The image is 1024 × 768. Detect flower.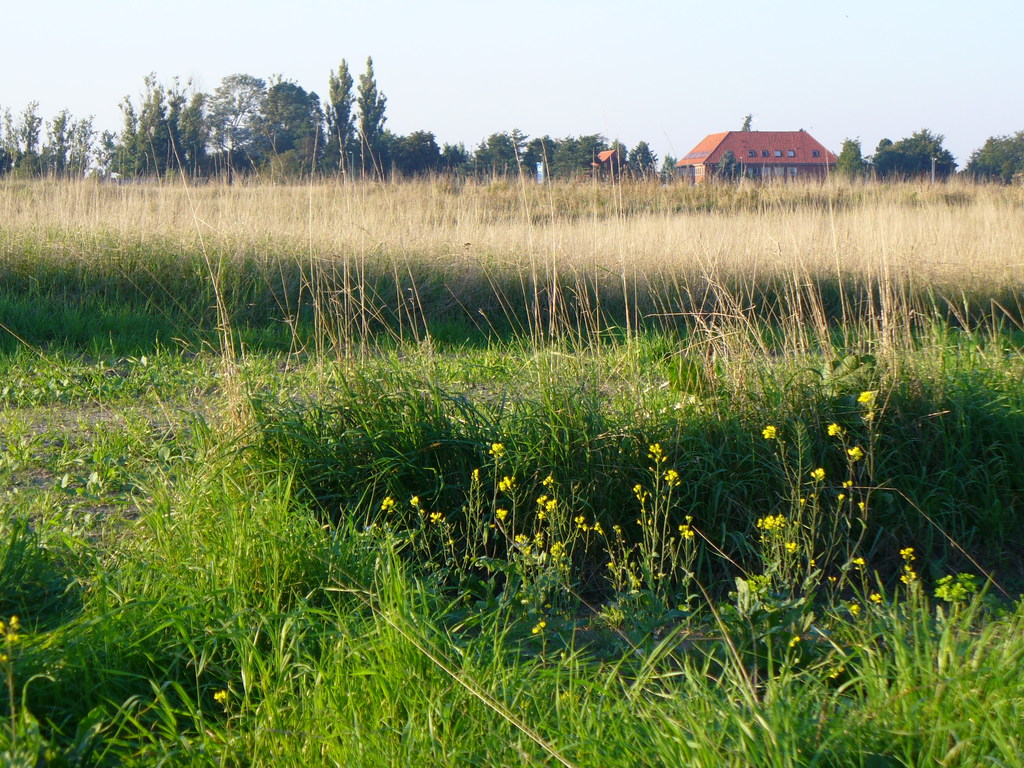
Detection: bbox=[552, 495, 563, 516].
